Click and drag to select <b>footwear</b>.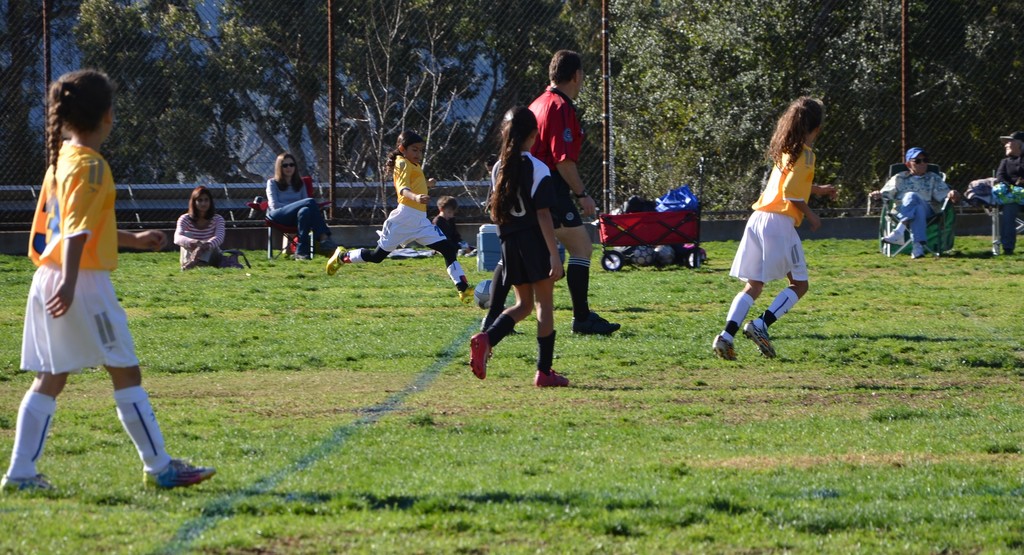
Selection: left=462, top=327, right=492, bottom=380.
